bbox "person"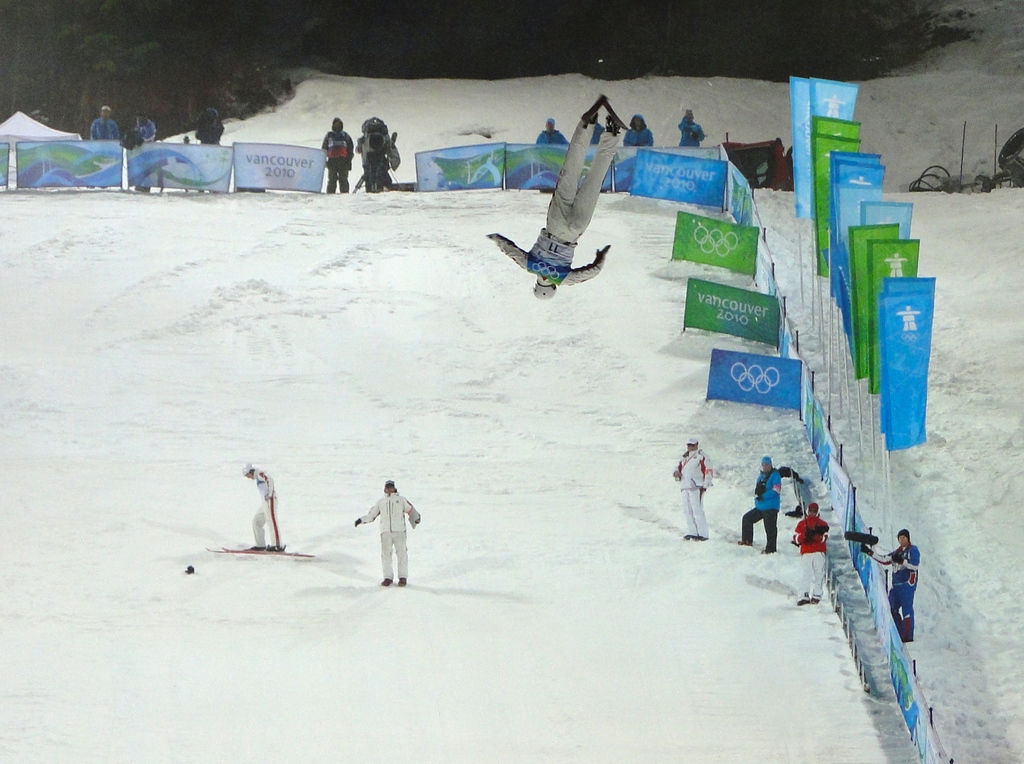
box(736, 454, 778, 550)
